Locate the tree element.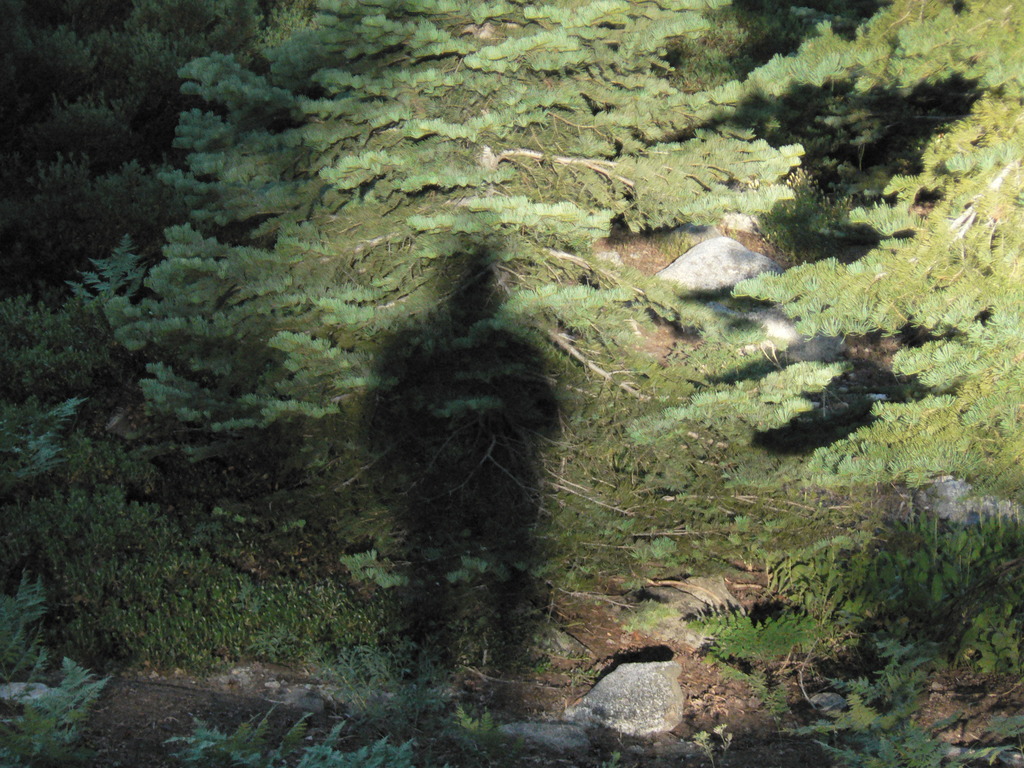
Element bbox: [x1=796, y1=309, x2=1023, y2=495].
